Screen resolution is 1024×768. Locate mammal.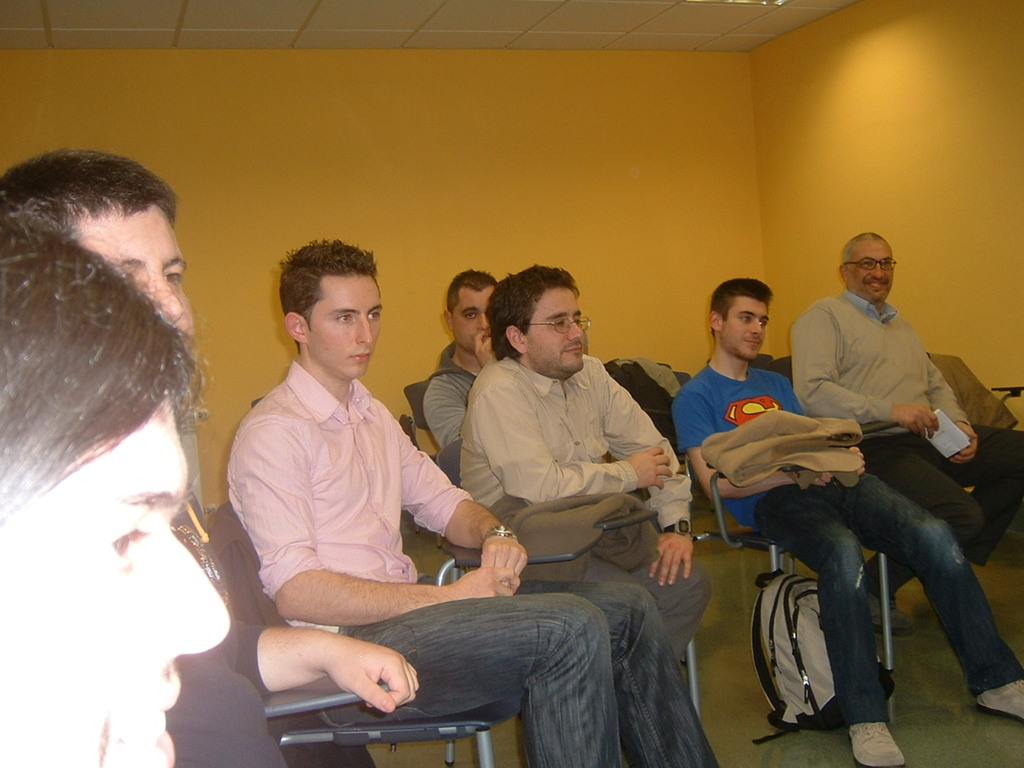
bbox=(461, 263, 718, 661).
